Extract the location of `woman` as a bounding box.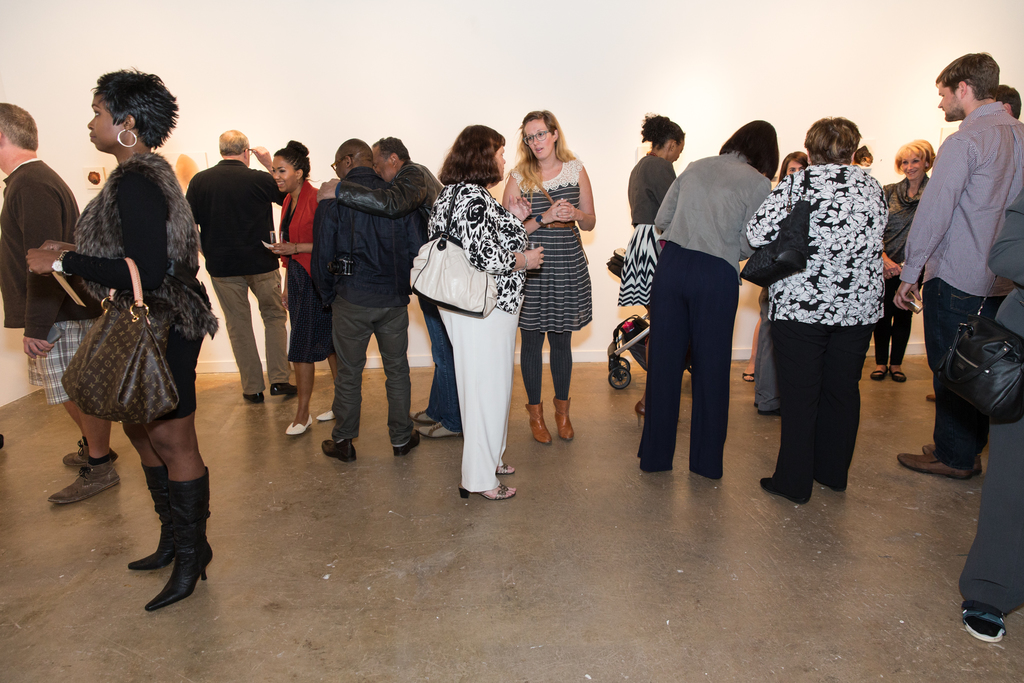
[x1=780, y1=151, x2=812, y2=176].
